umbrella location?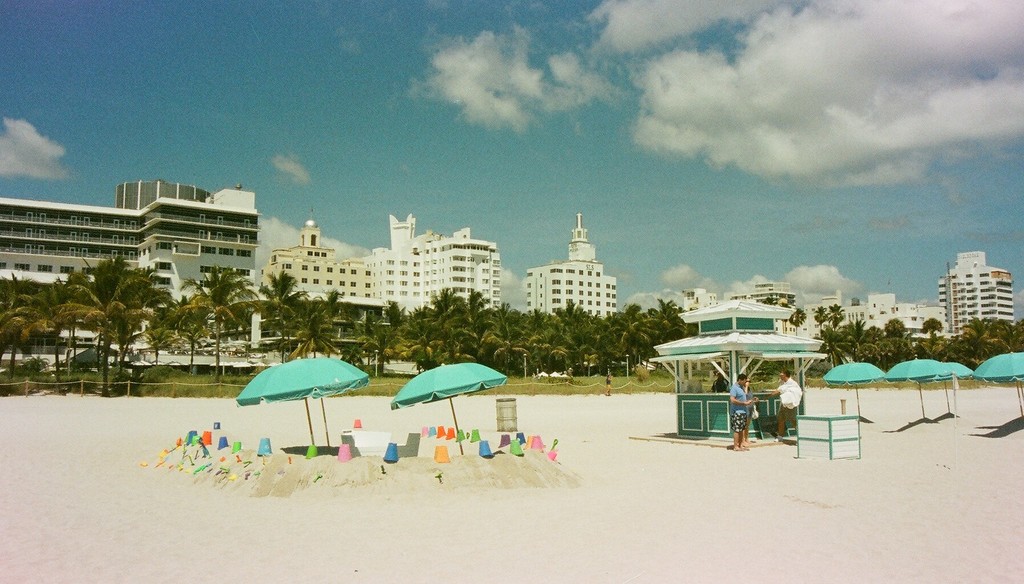
237, 355, 371, 450
